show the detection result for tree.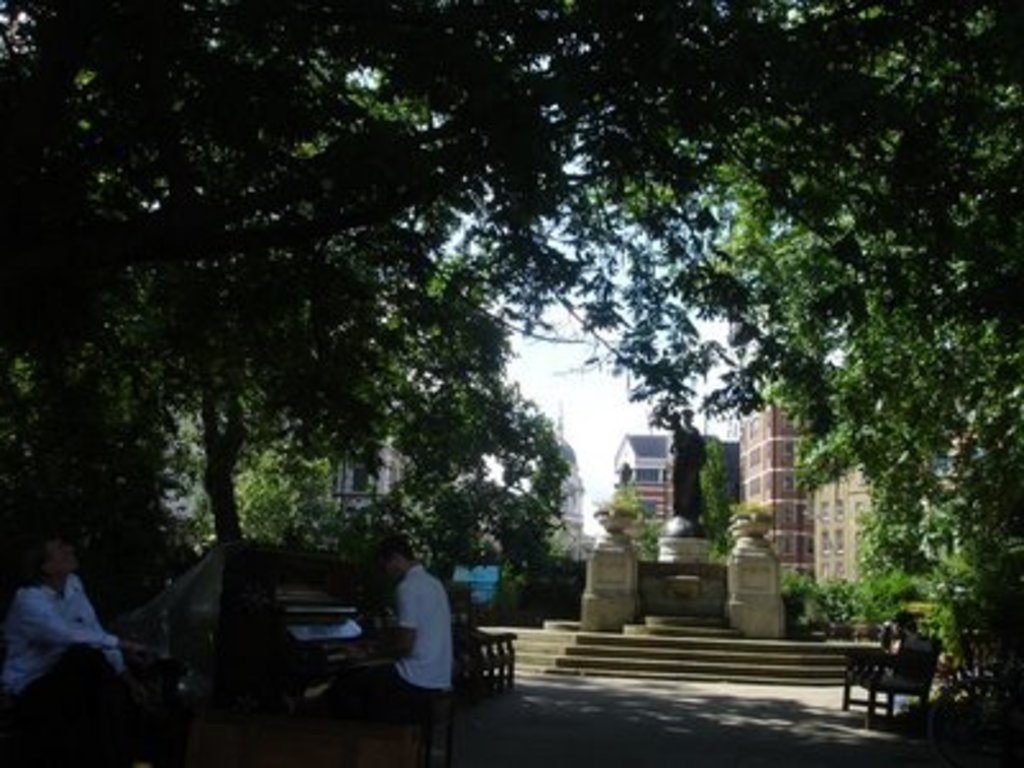
bbox(699, 433, 737, 563).
